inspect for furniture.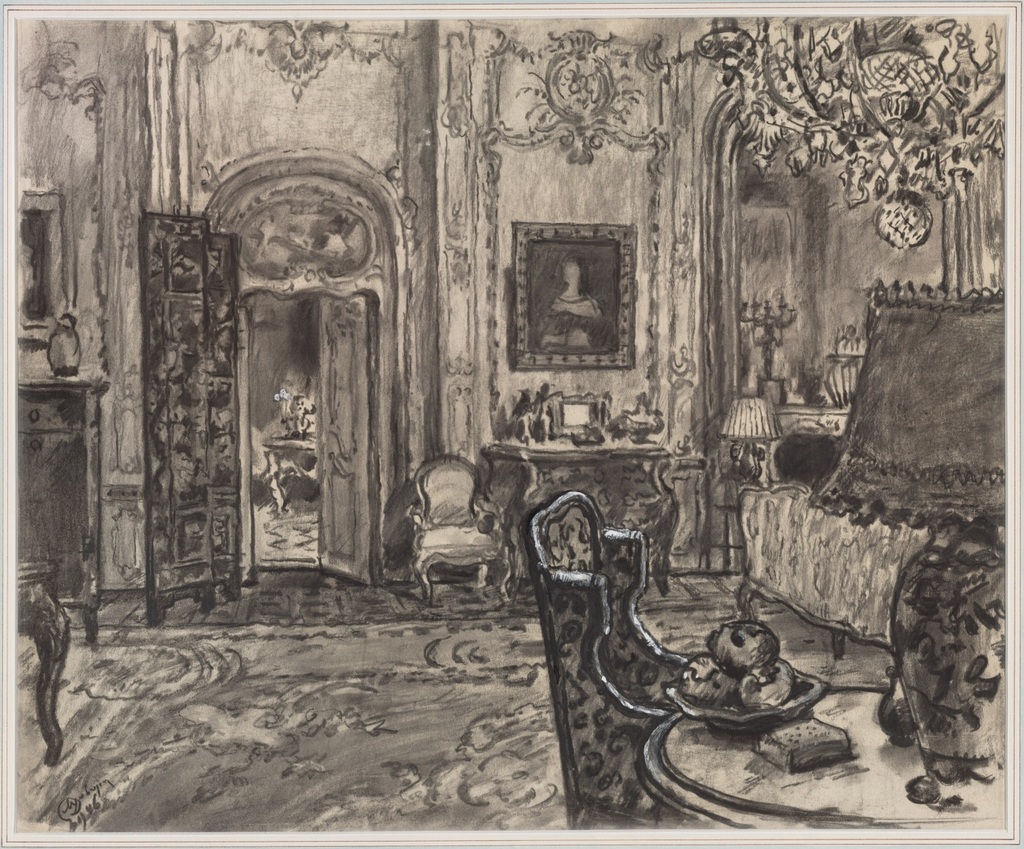
Inspection: x1=261, y1=436, x2=317, y2=512.
